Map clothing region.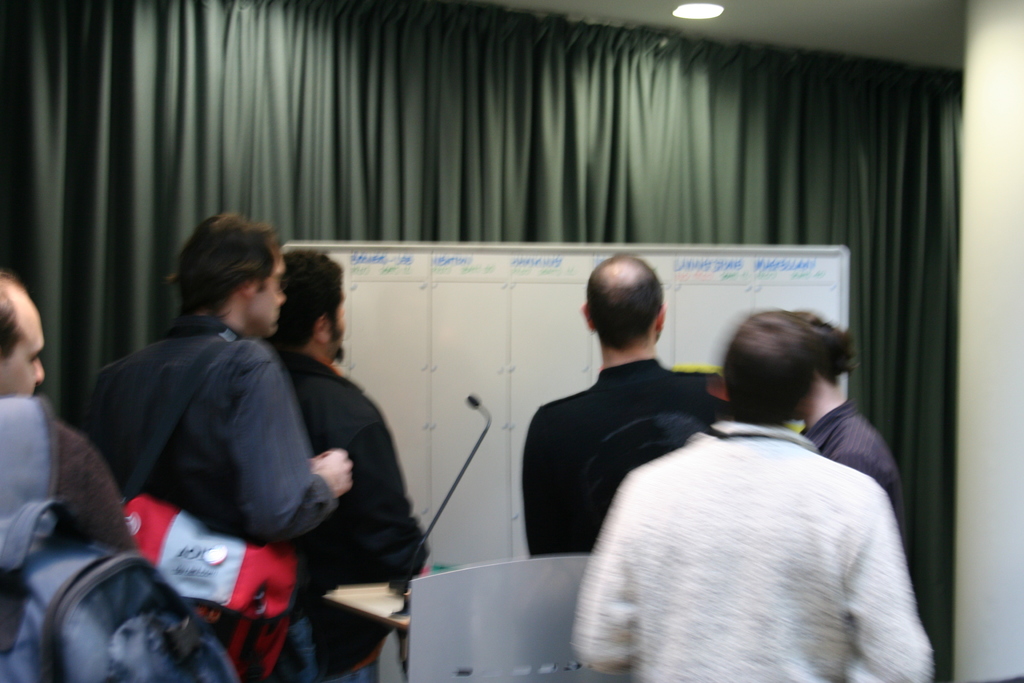
Mapped to (x1=525, y1=356, x2=735, y2=556).
